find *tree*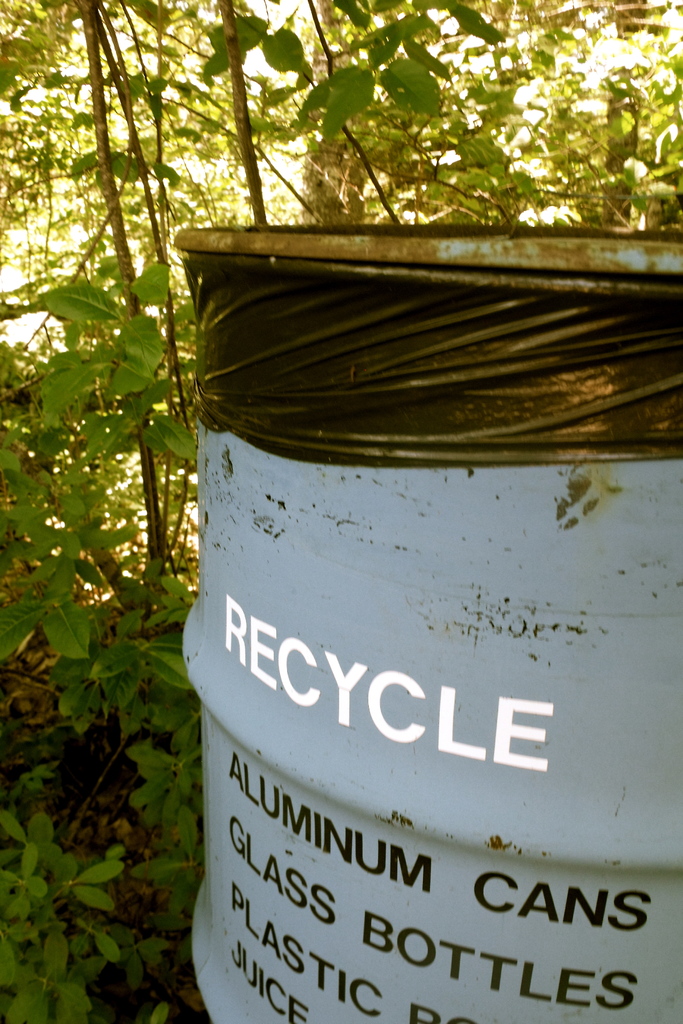
0,0,682,1023
